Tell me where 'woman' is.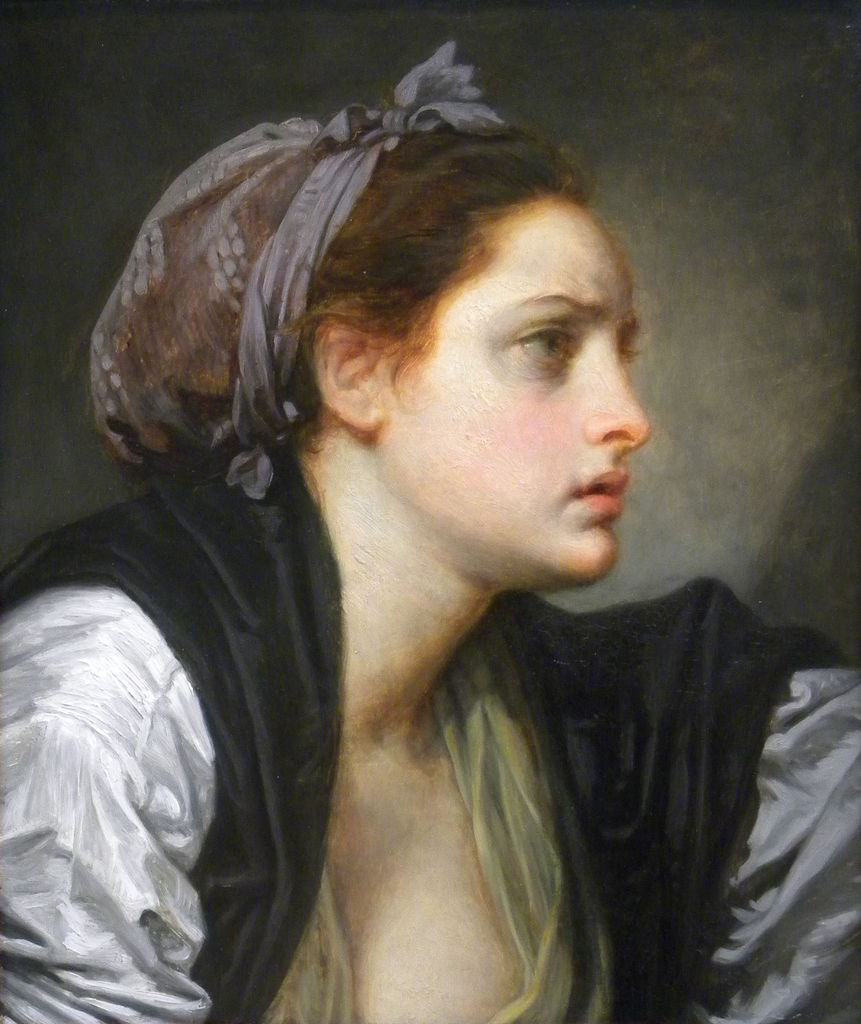
'woman' is at <bbox>4, 52, 826, 1022</bbox>.
